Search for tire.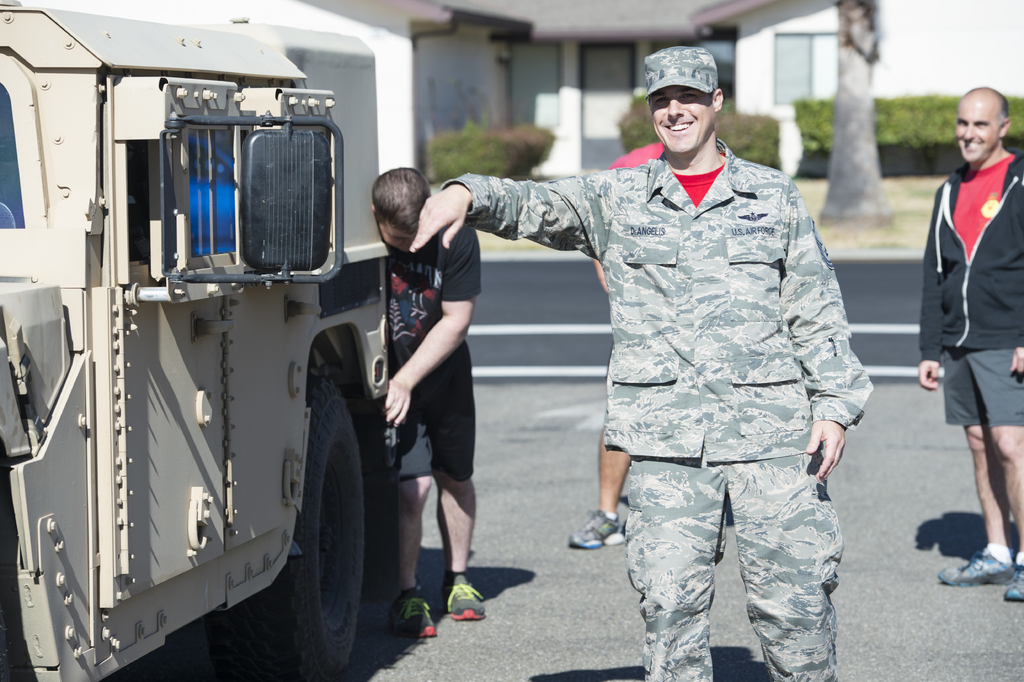
Found at bbox=[262, 355, 371, 681].
